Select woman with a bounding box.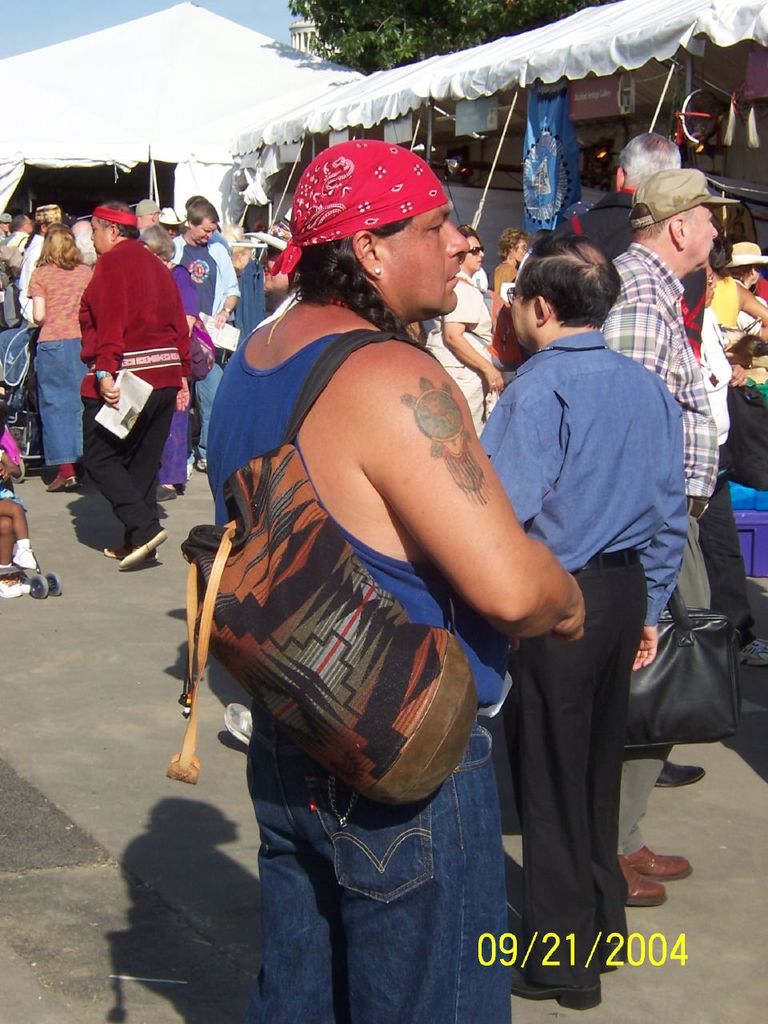
x1=27, y1=220, x2=96, y2=495.
